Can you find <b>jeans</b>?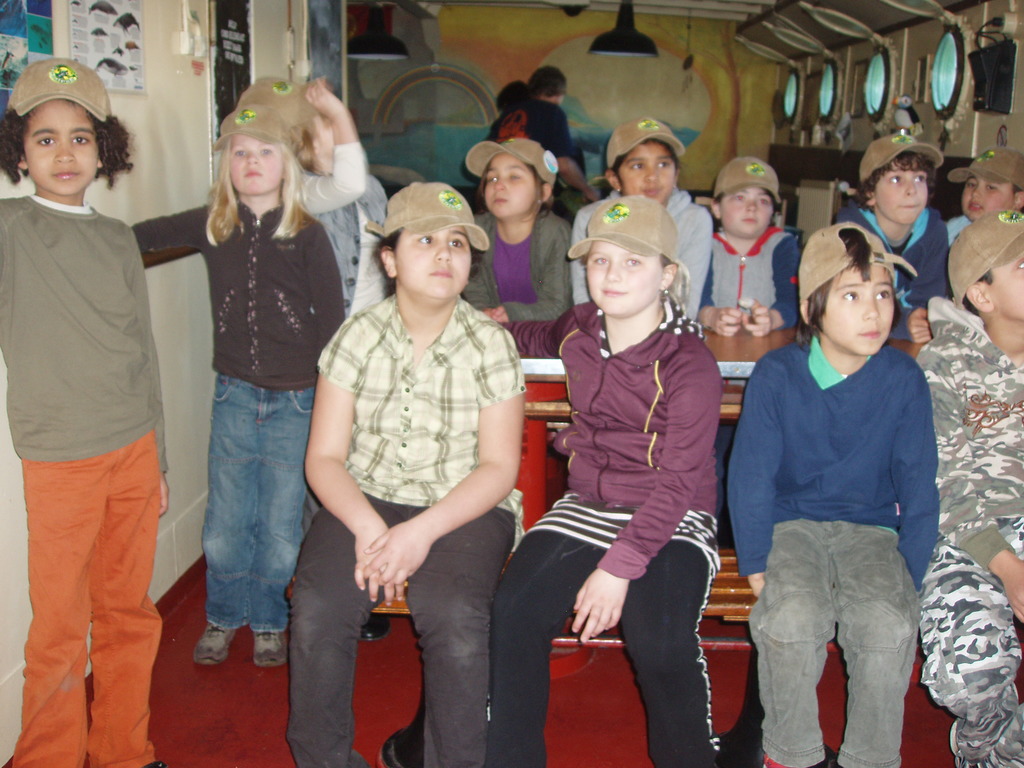
Yes, bounding box: (906, 549, 1021, 767).
